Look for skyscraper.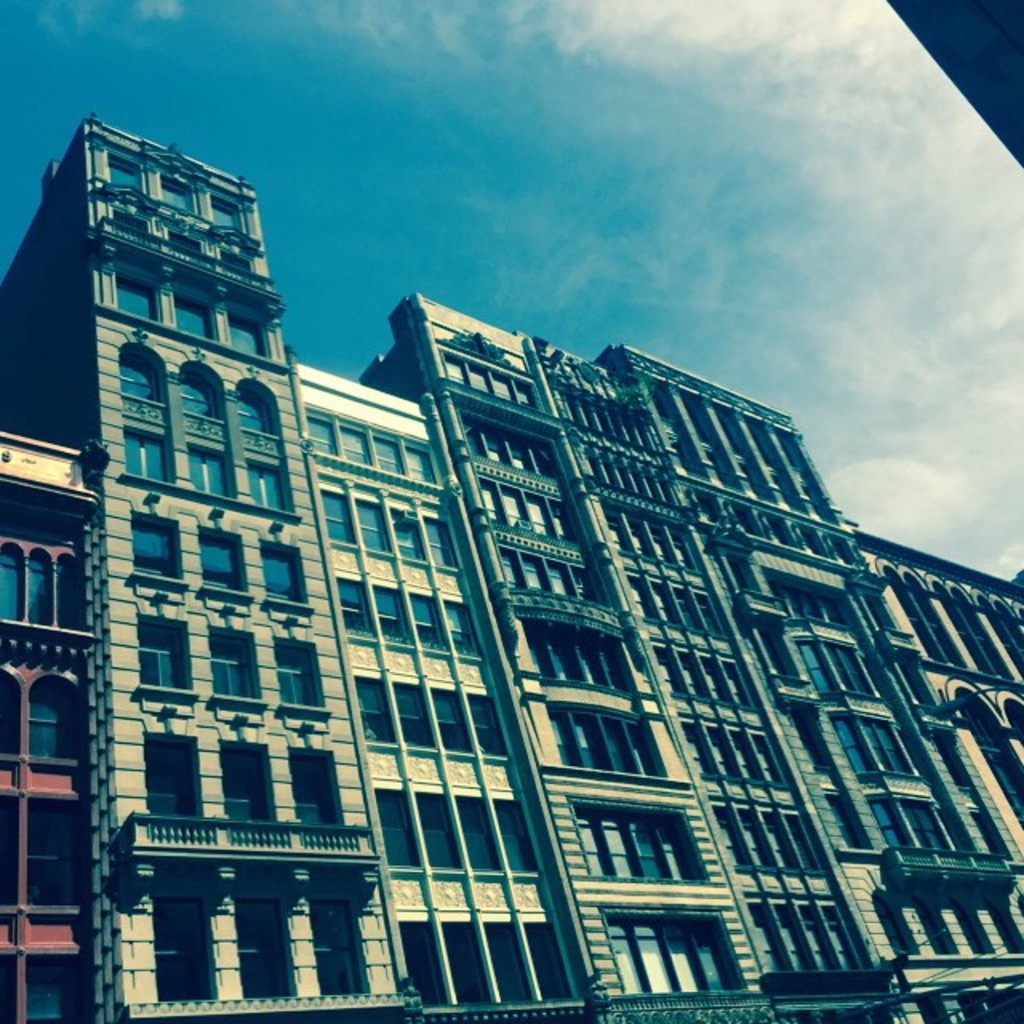
Found: left=26, top=174, right=1005, bottom=1023.
